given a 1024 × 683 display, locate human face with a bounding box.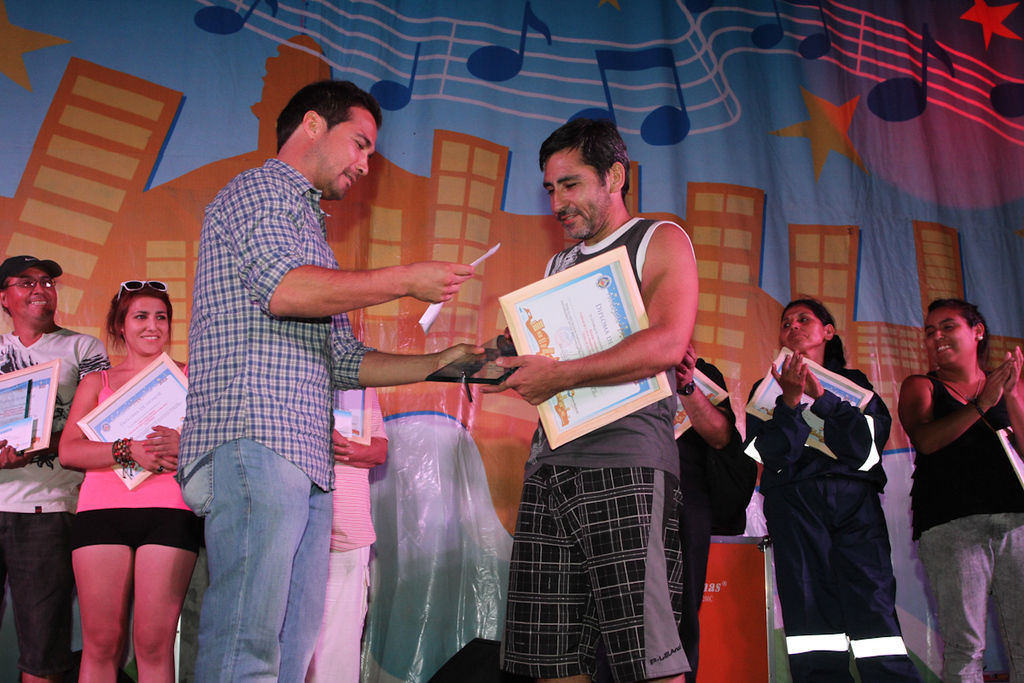
Located: [317, 104, 378, 202].
